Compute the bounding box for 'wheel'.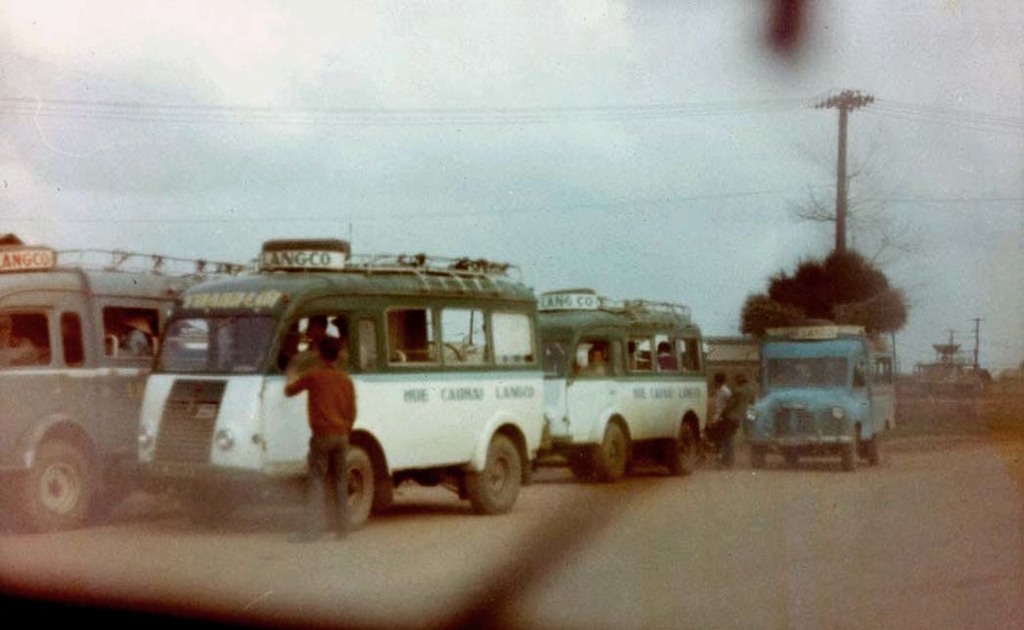
crop(867, 436, 886, 462).
